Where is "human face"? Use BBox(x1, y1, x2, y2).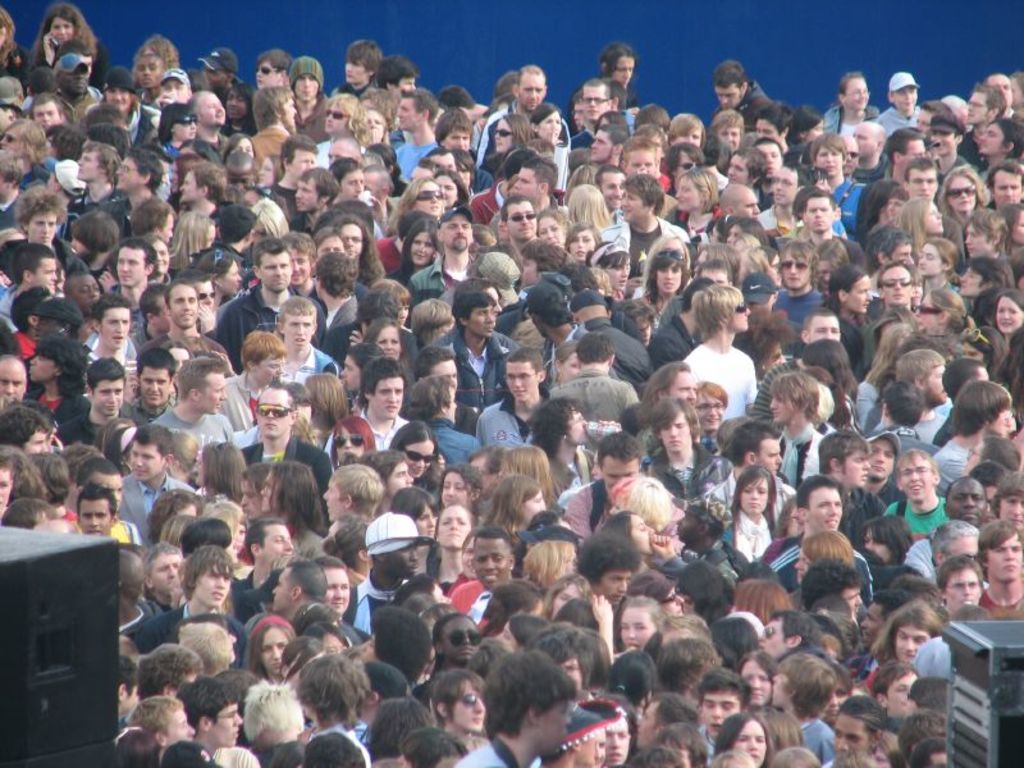
BBox(676, 123, 701, 146).
